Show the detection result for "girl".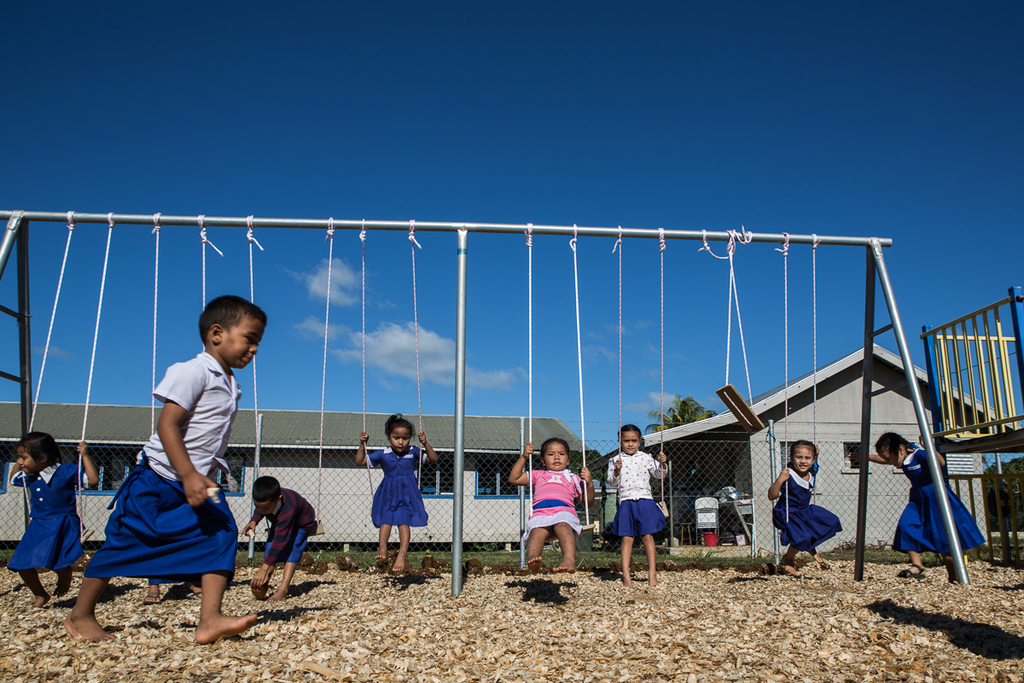
<bbox>352, 417, 439, 576</bbox>.
